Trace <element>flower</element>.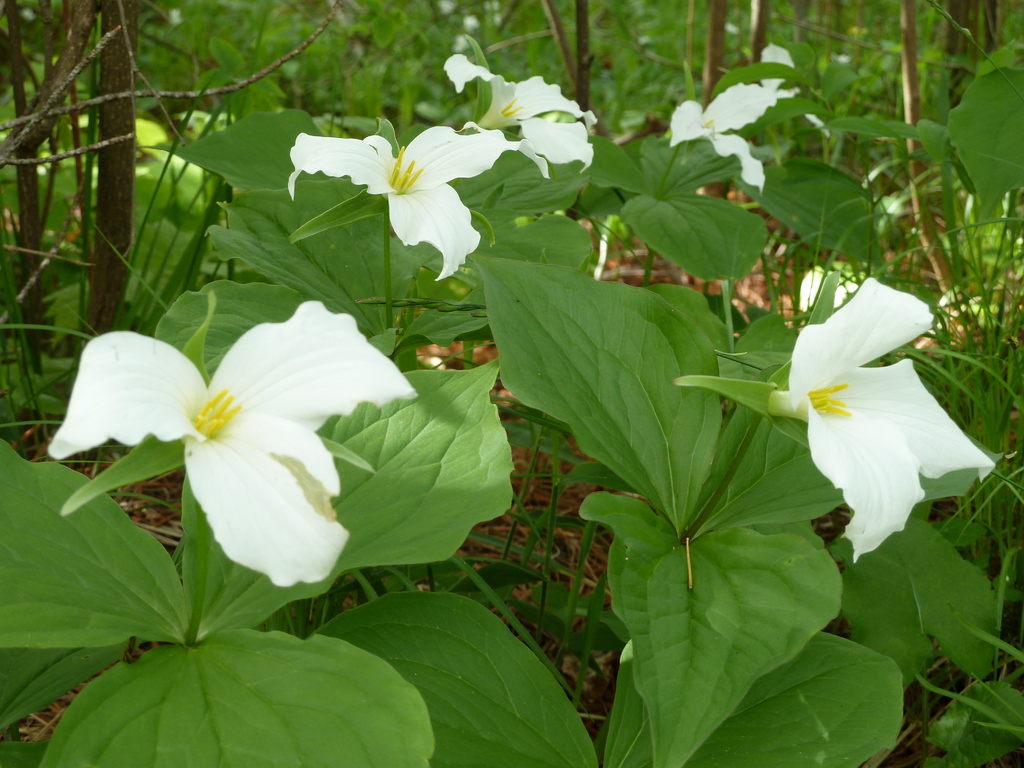
Traced to 664,79,773,193.
